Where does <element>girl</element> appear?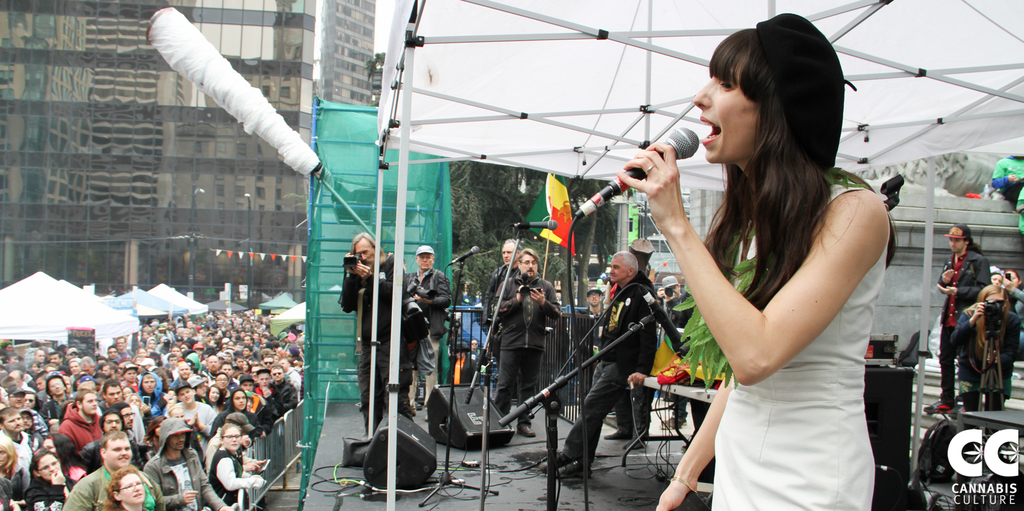
Appears at 620/10/891/510.
